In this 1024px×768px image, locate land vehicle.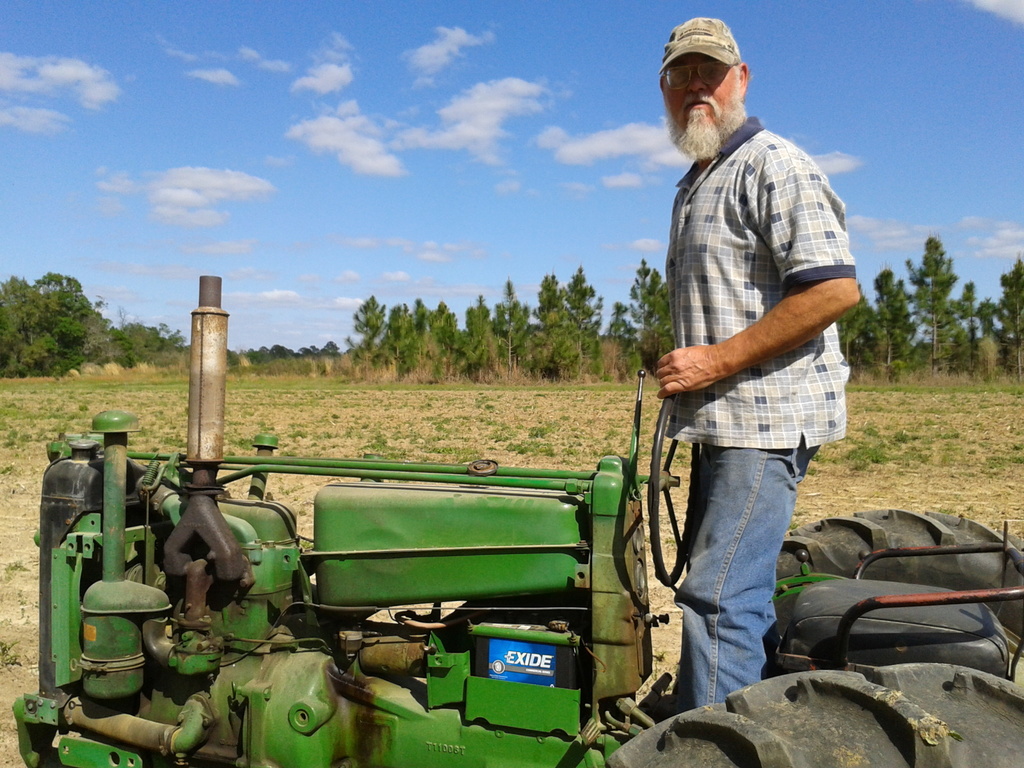
Bounding box: (x1=8, y1=388, x2=851, y2=760).
